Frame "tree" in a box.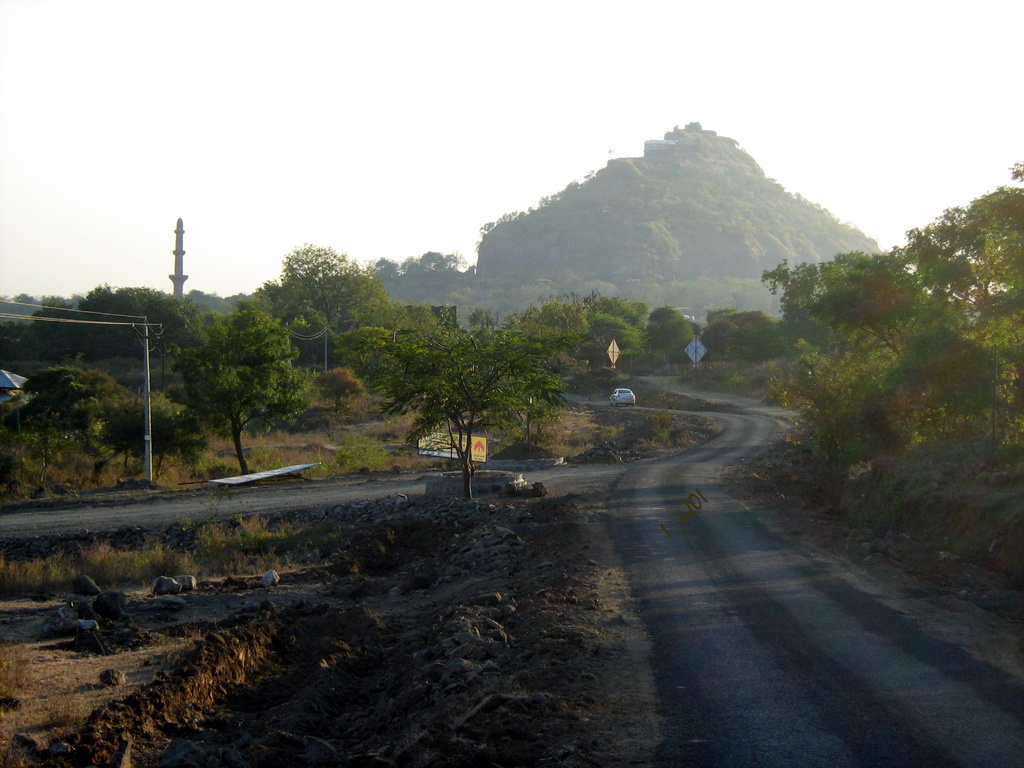
<bbox>266, 236, 378, 364</bbox>.
